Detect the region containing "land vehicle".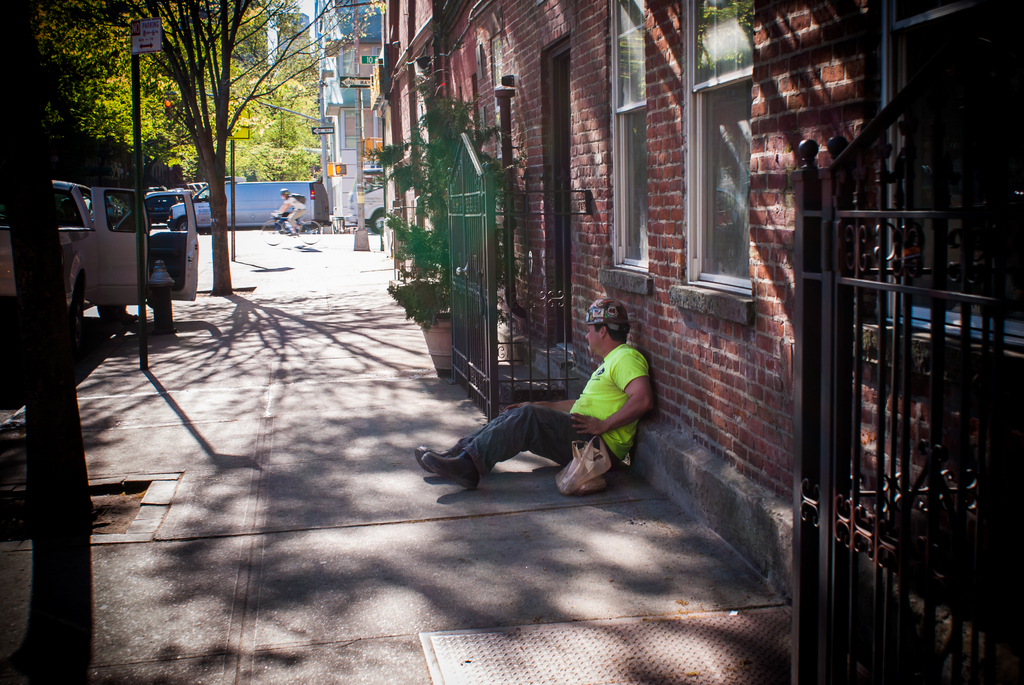
Rect(0, 185, 203, 336).
